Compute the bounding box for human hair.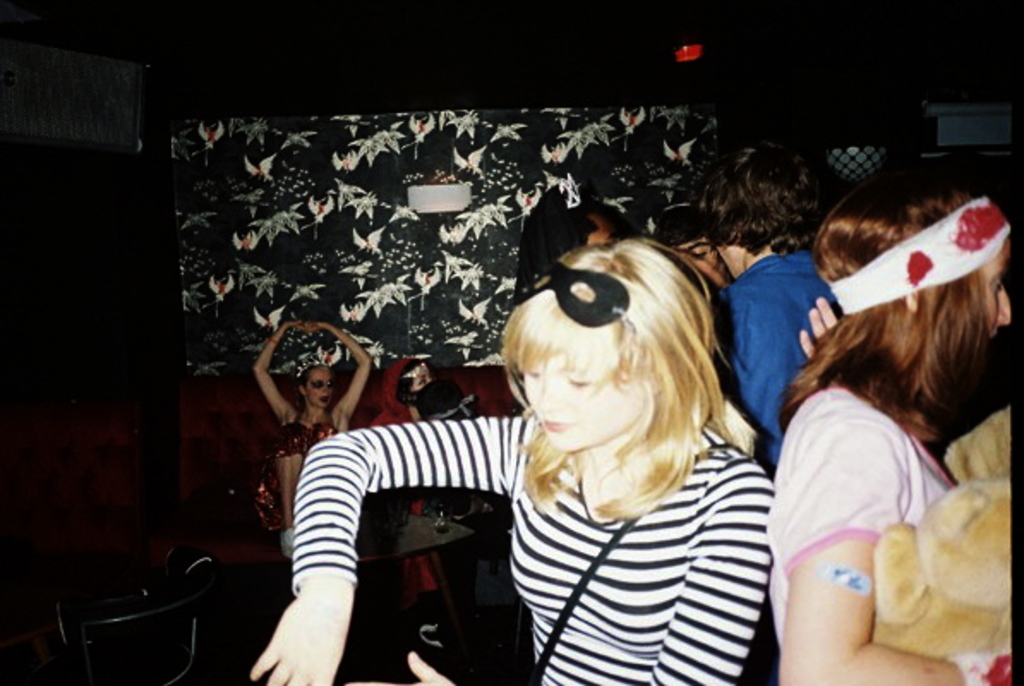
(774, 165, 1007, 439).
